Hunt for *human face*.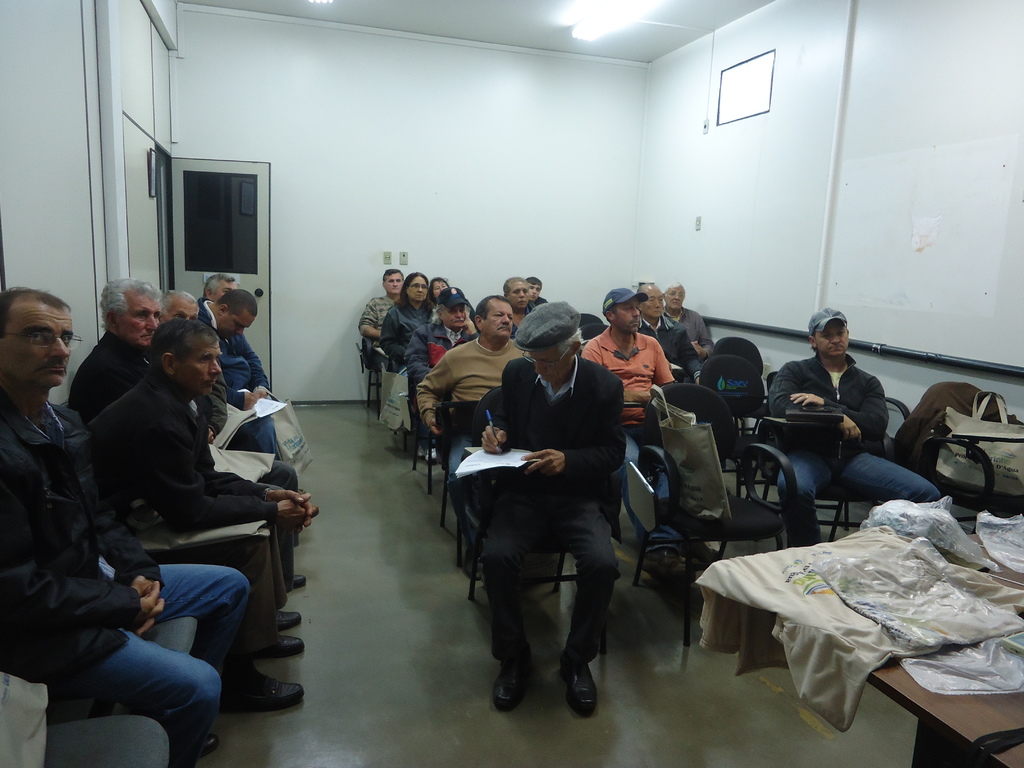
Hunted down at (642, 287, 664, 319).
